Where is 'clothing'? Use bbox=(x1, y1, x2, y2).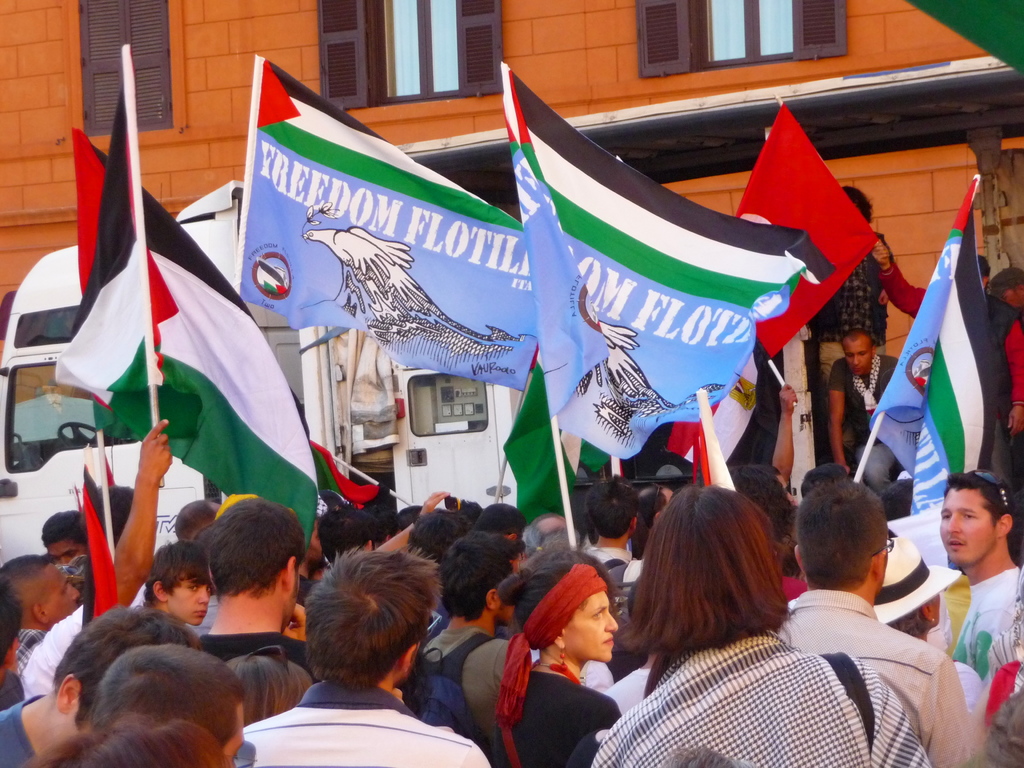
bbox=(22, 602, 98, 701).
